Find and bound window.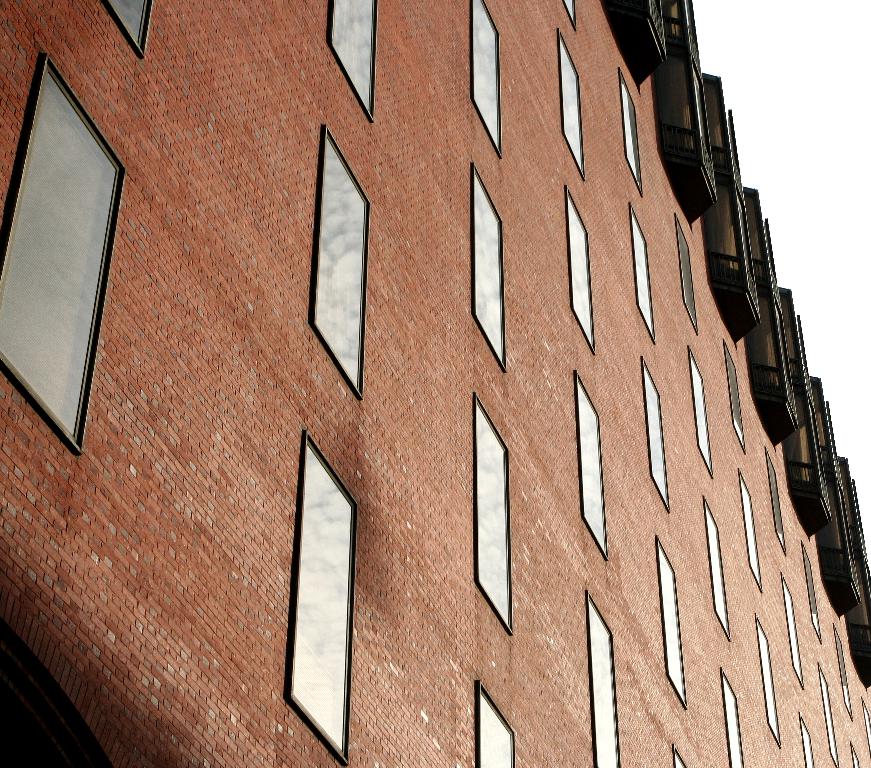
Bound: {"x1": 706, "y1": 495, "x2": 728, "y2": 638}.
